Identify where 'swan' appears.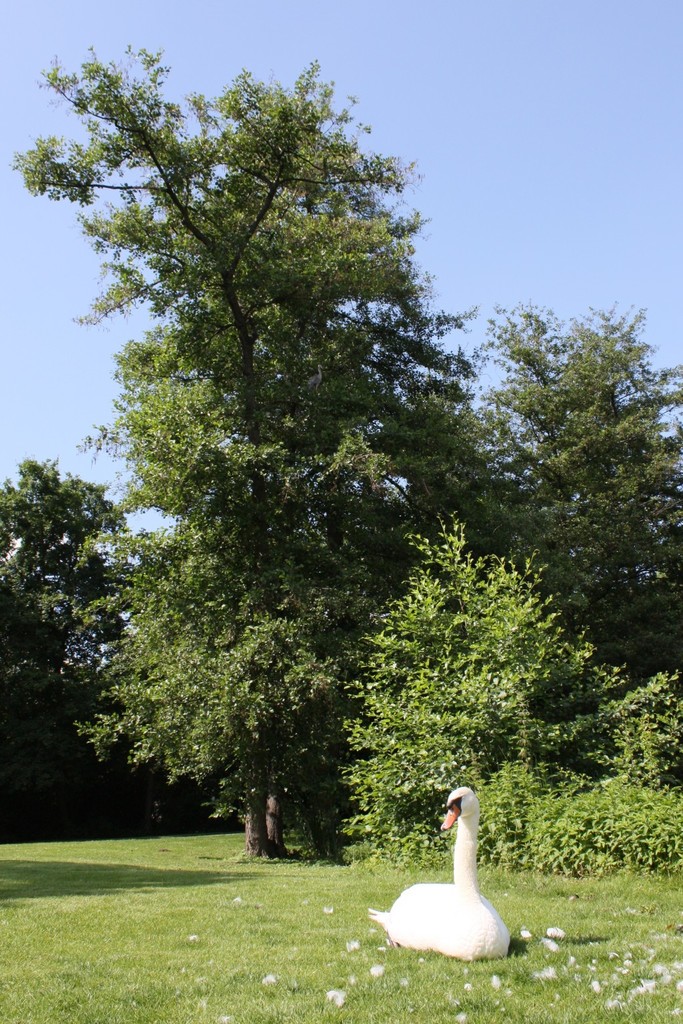
Appears at left=367, top=778, right=518, bottom=963.
